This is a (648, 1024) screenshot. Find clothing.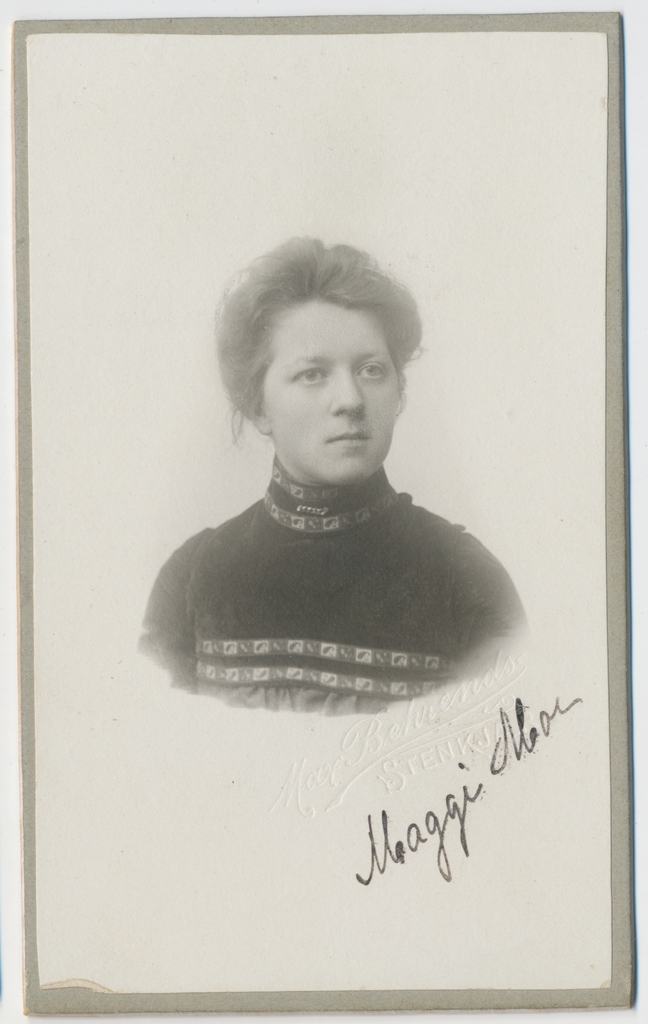
Bounding box: rect(131, 419, 535, 729).
